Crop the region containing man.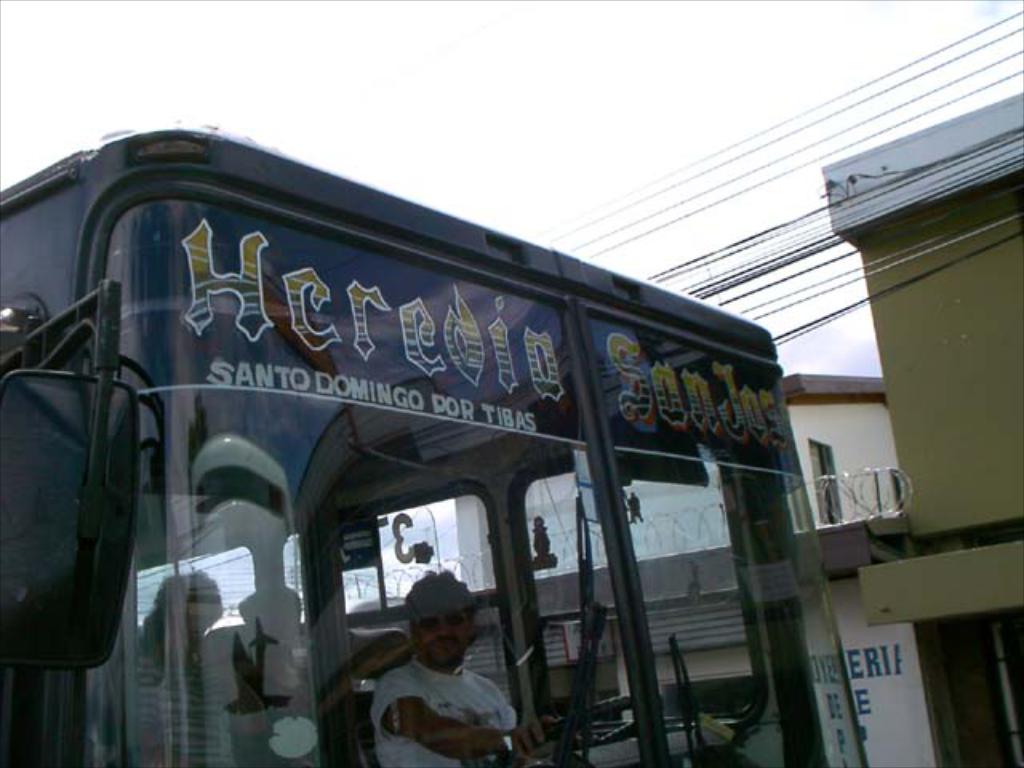
Crop region: select_region(334, 586, 523, 763).
